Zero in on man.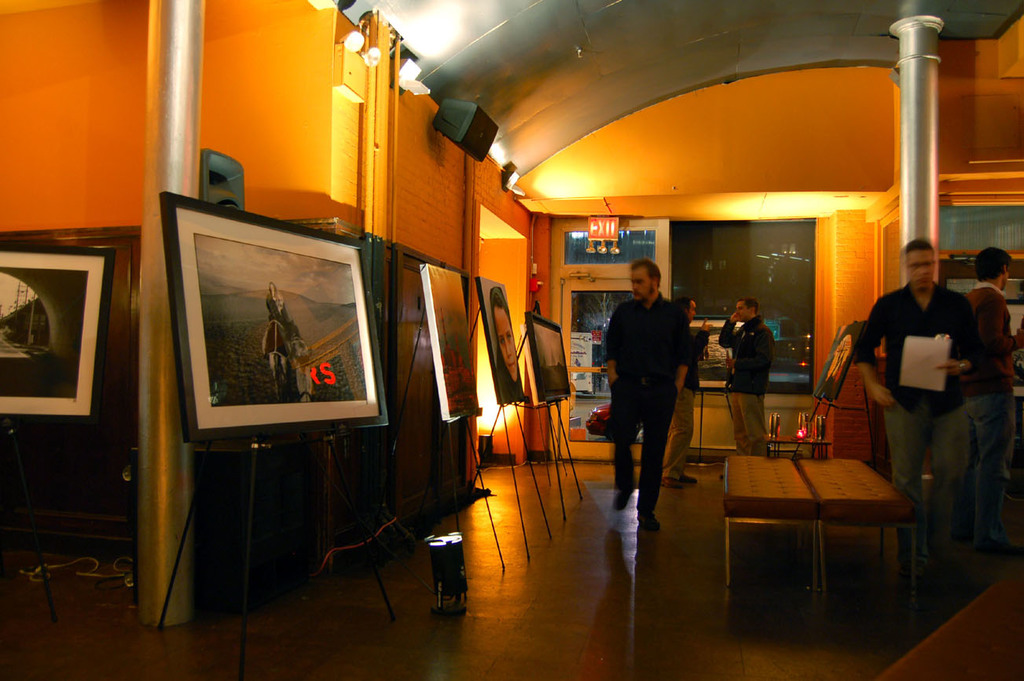
Zeroed in: 608:260:709:529.
